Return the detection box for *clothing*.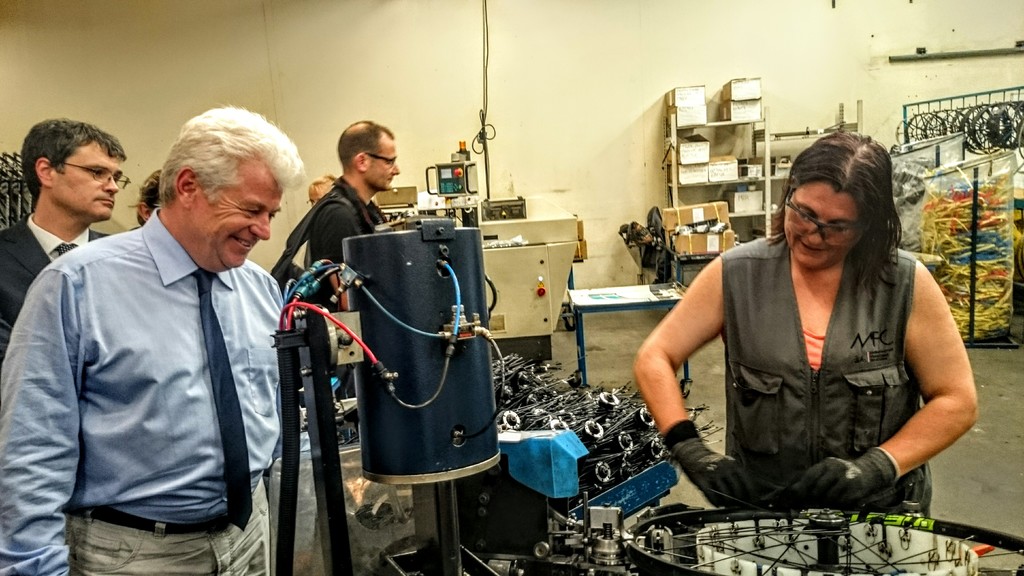
bbox(0, 209, 287, 575).
